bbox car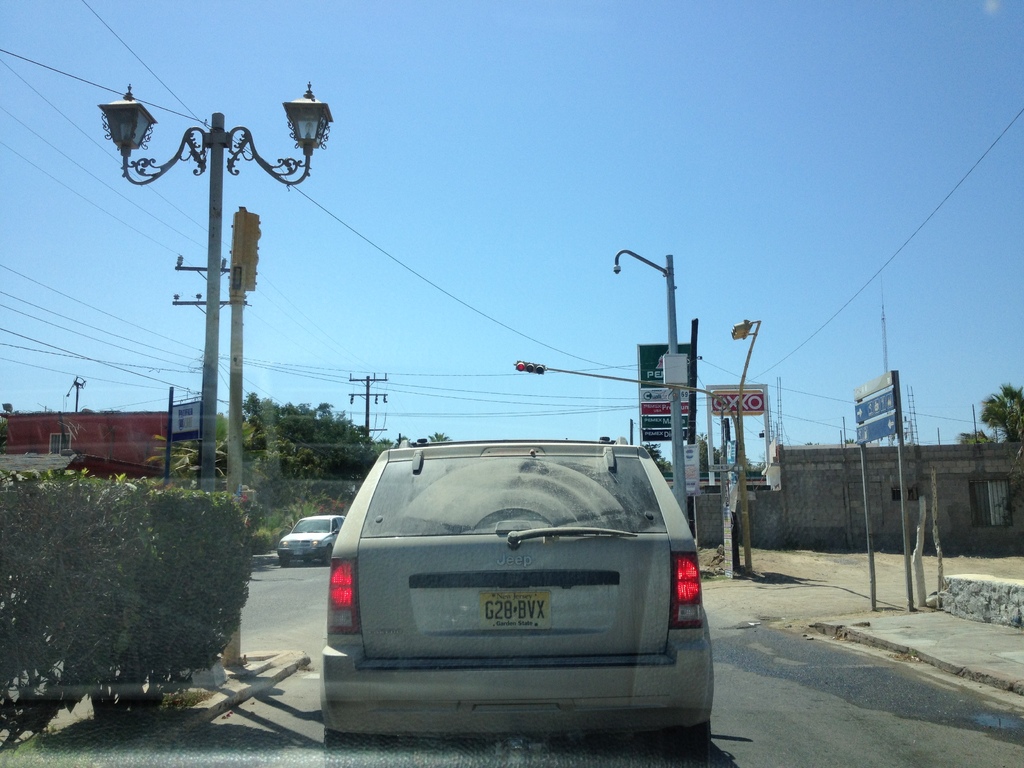
Rect(278, 514, 344, 560)
